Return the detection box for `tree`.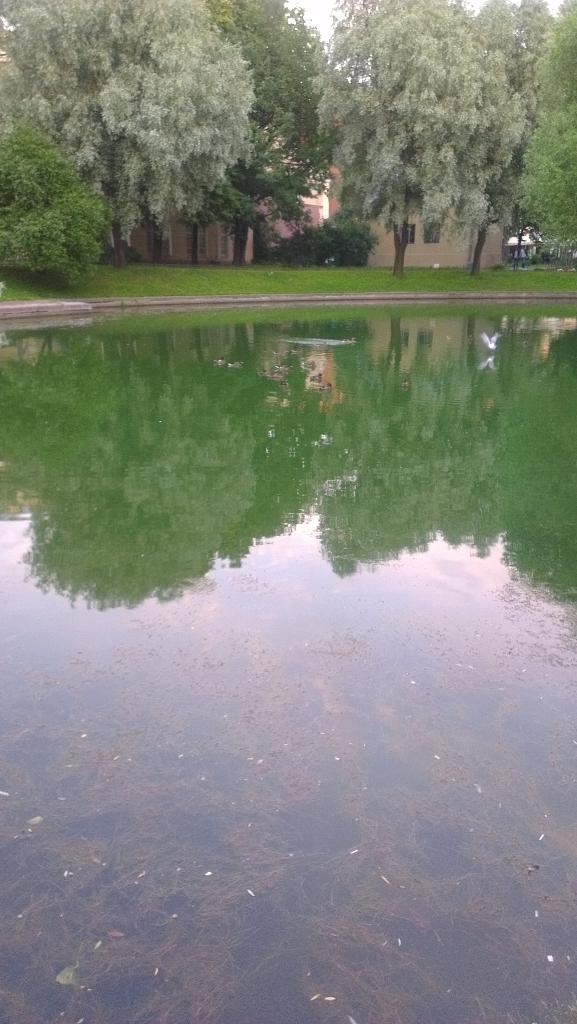
box(515, 0, 576, 246).
